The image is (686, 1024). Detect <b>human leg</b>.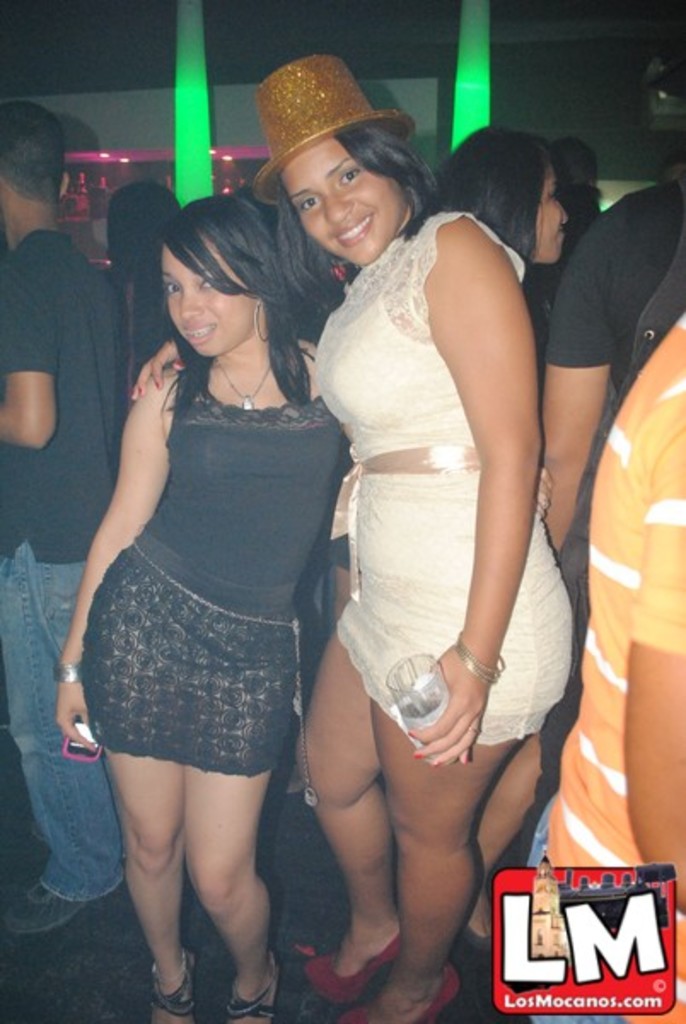
Detection: (295, 609, 382, 1014).
